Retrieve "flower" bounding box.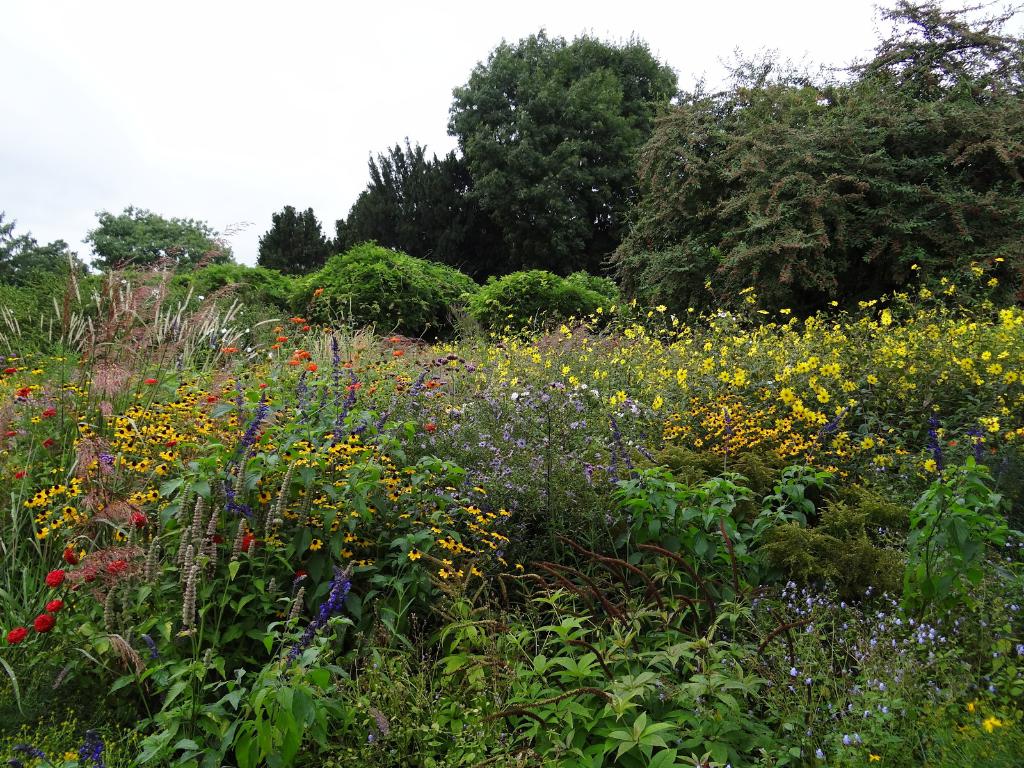
Bounding box: (left=131, top=488, right=162, bottom=509).
